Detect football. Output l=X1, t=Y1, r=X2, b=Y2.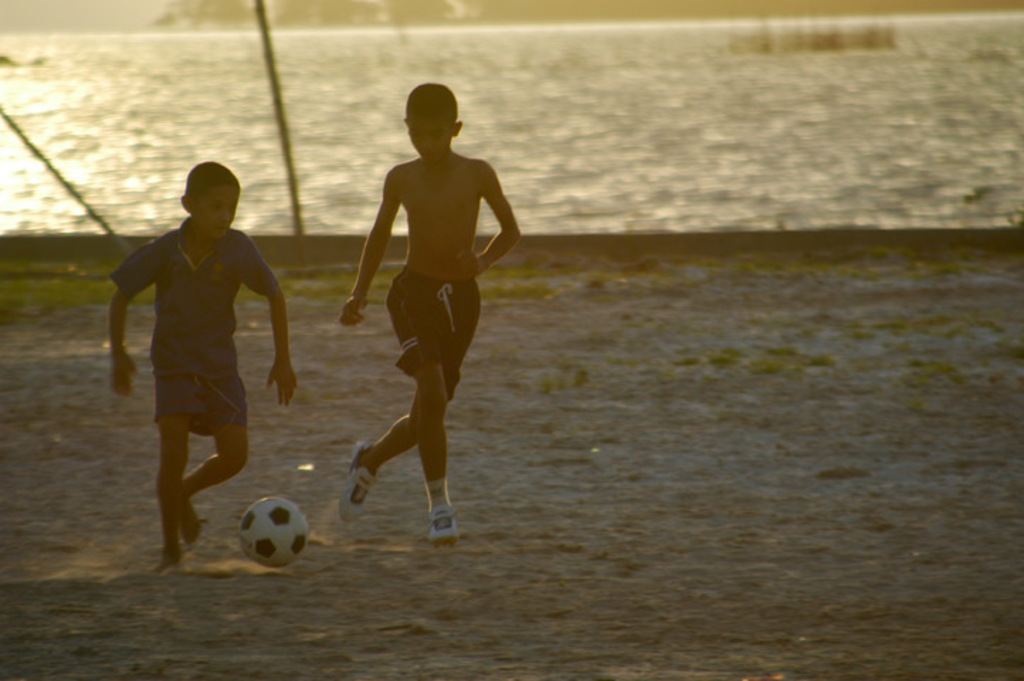
l=238, t=495, r=308, b=567.
